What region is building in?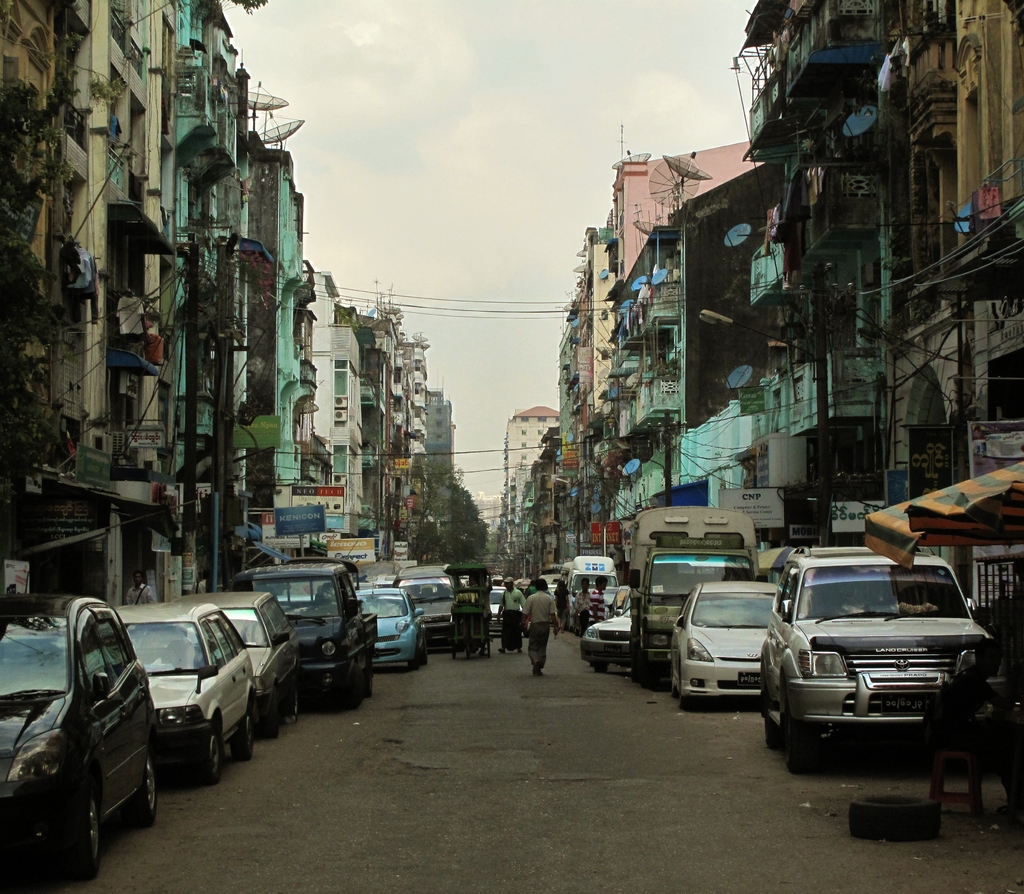
429 393 458 482.
